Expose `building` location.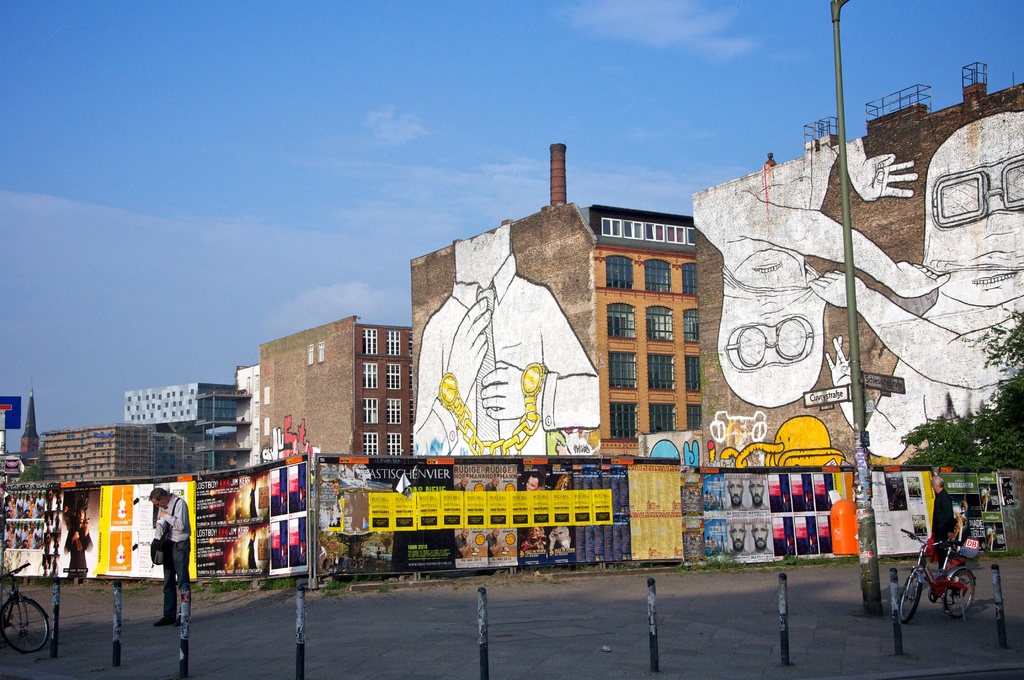
Exposed at <region>705, 65, 1023, 465</region>.
